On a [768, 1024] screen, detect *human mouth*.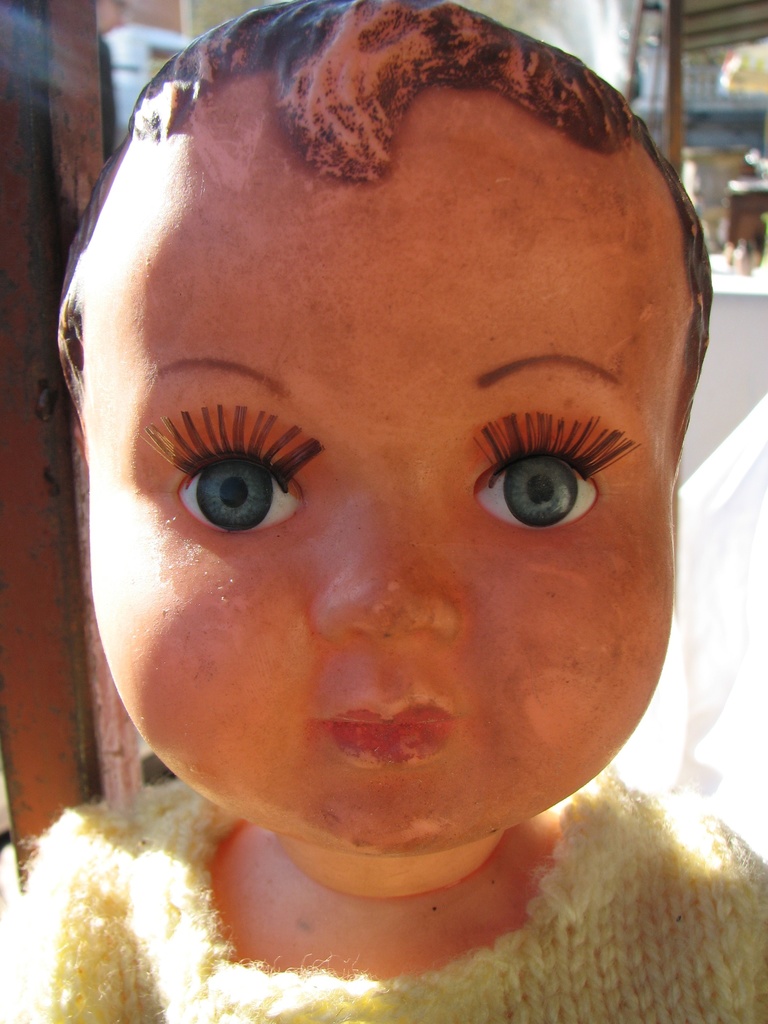
box(304, 706, 478, 783).
